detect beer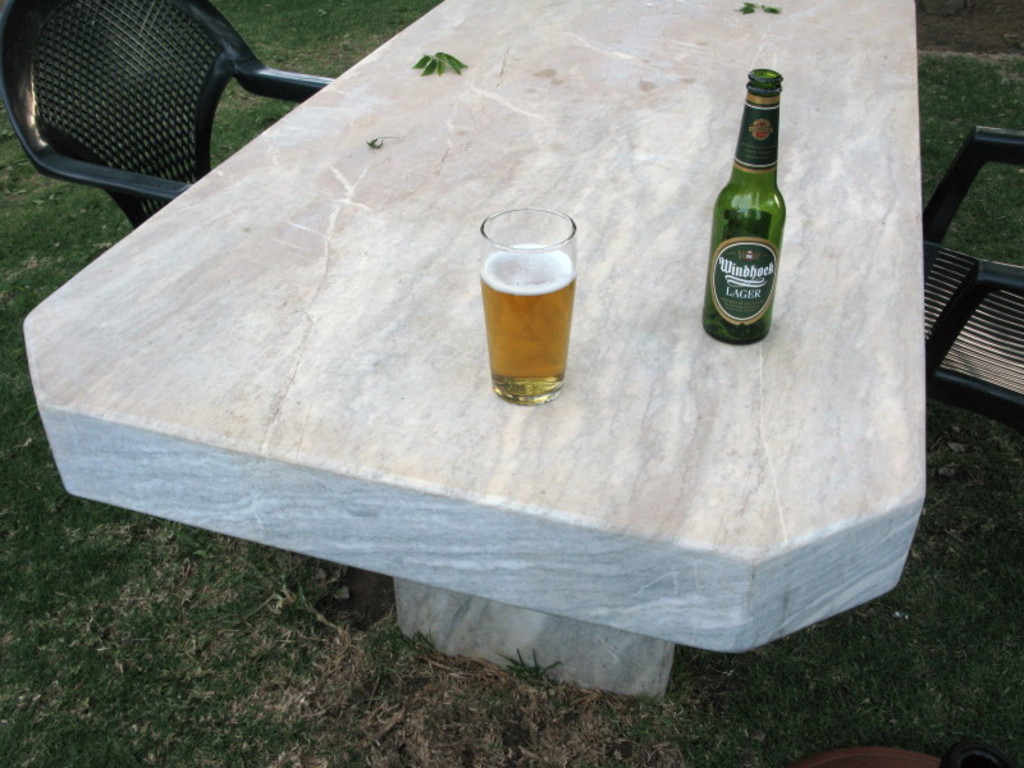
box=[483, 238, 577, 398]
